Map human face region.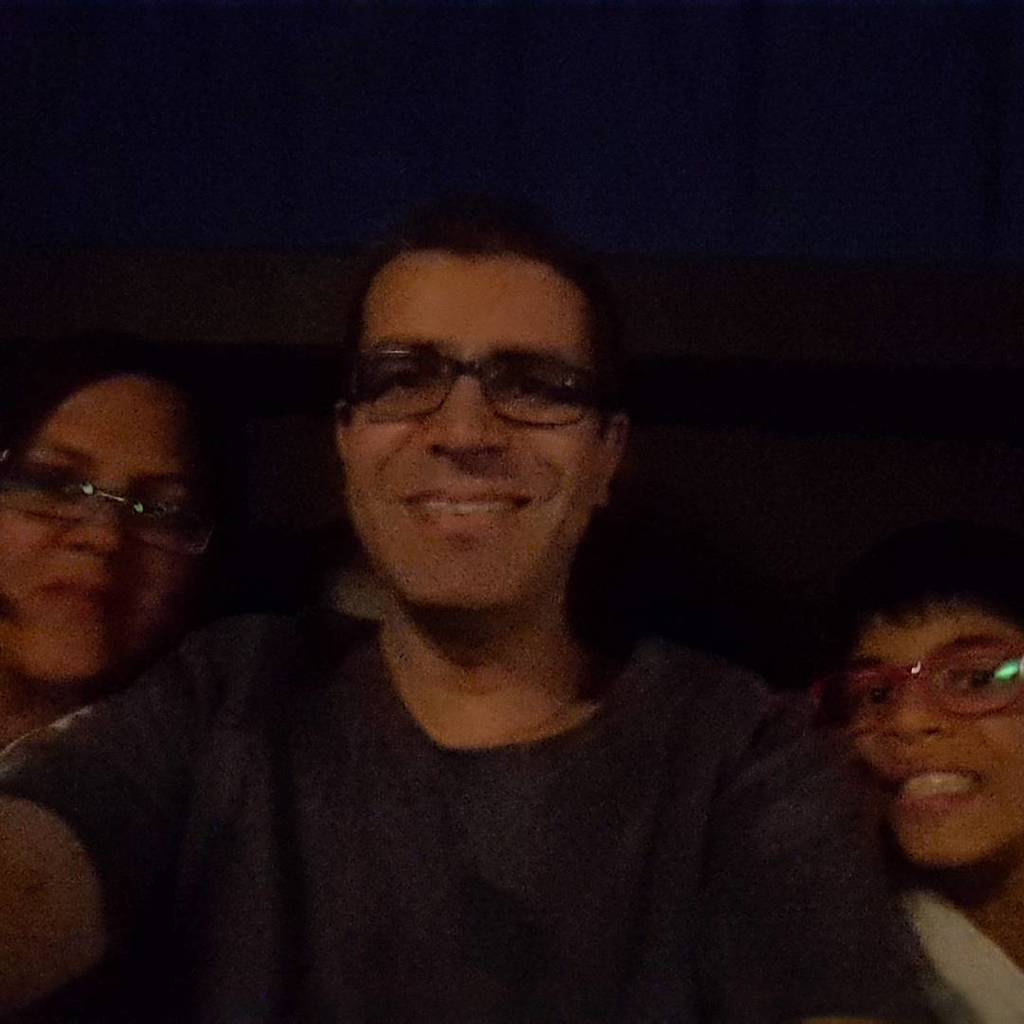
Mapped to 317/229/632/623.
